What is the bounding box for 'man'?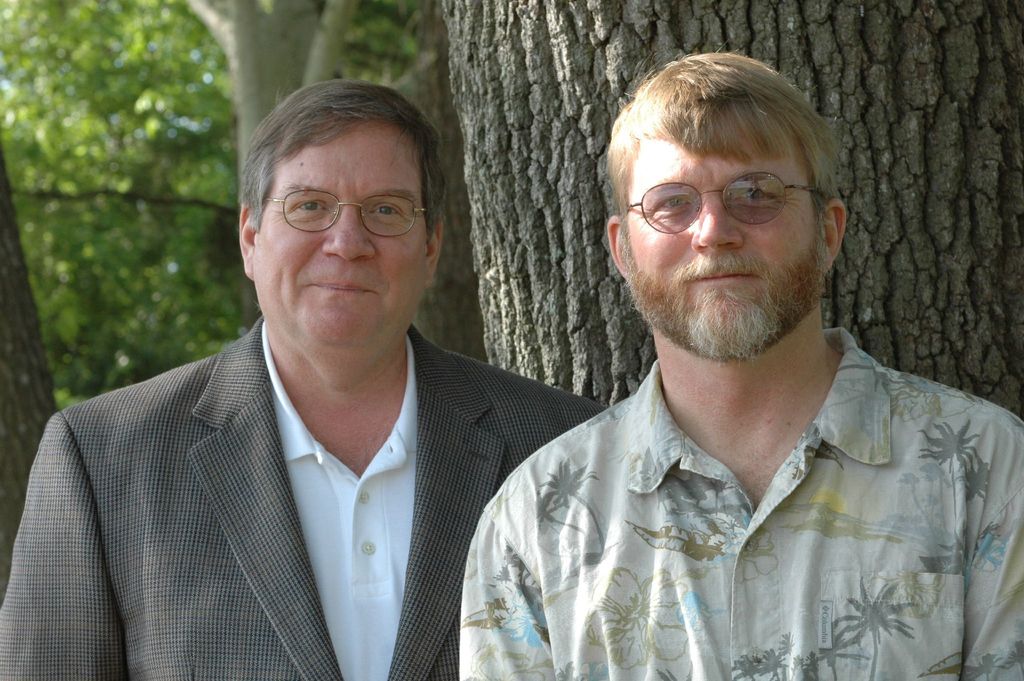
l=454, t=42, r=1023, b=680.
